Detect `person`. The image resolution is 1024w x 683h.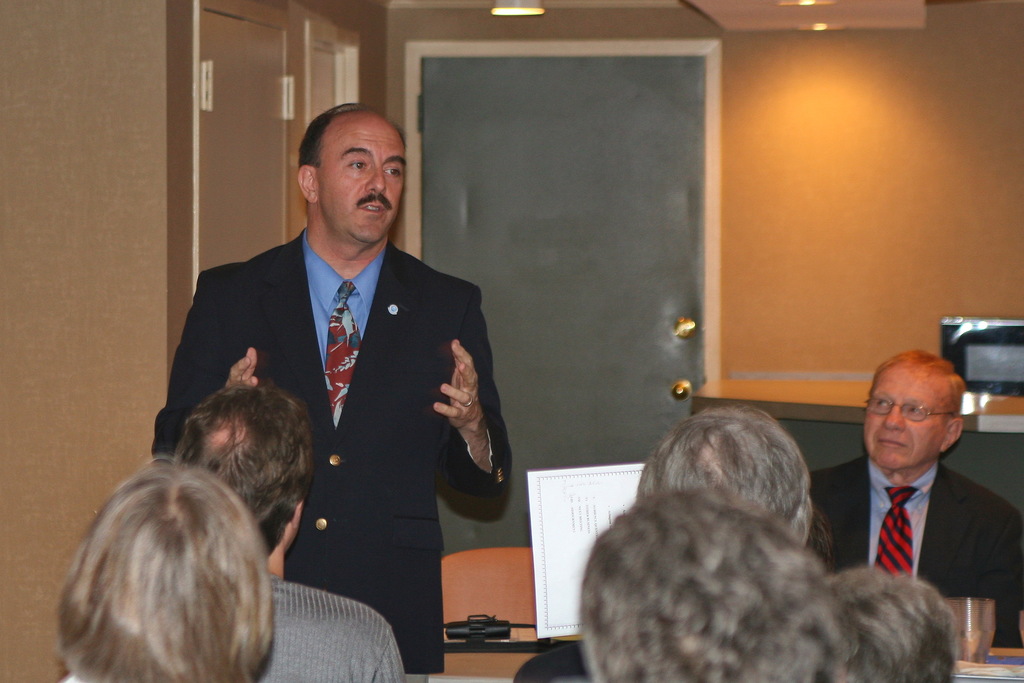
x1=174 y1=375 x2=401 y2=682.
